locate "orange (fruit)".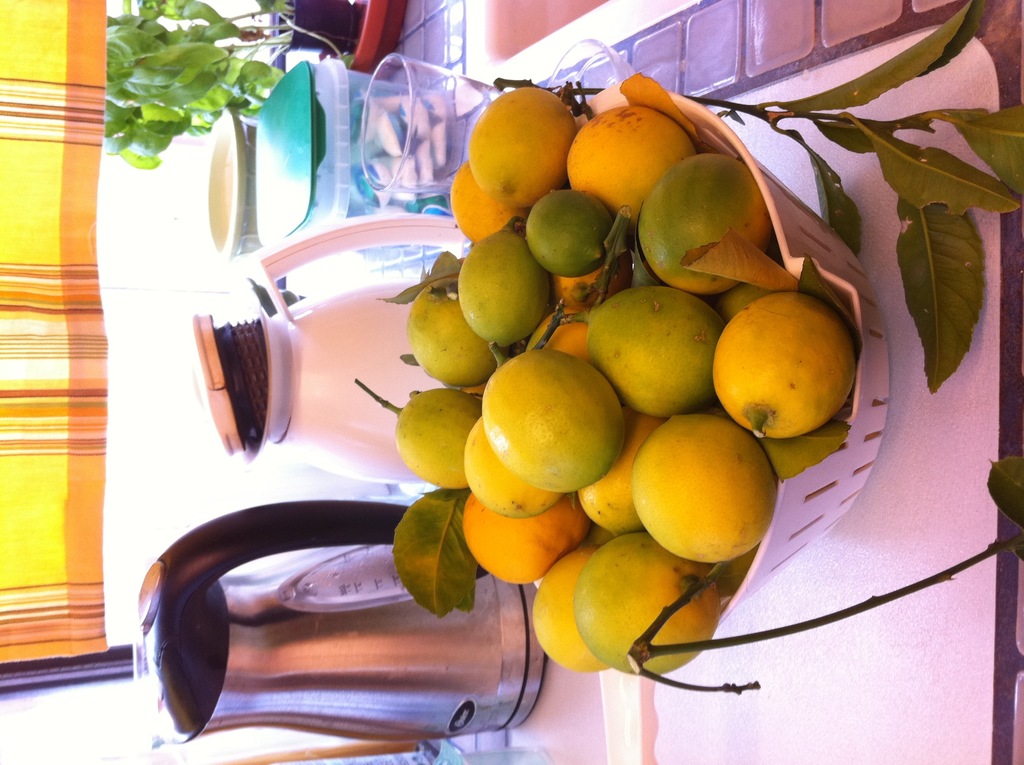
Bounding box: region(710, 297, 849, 424).
